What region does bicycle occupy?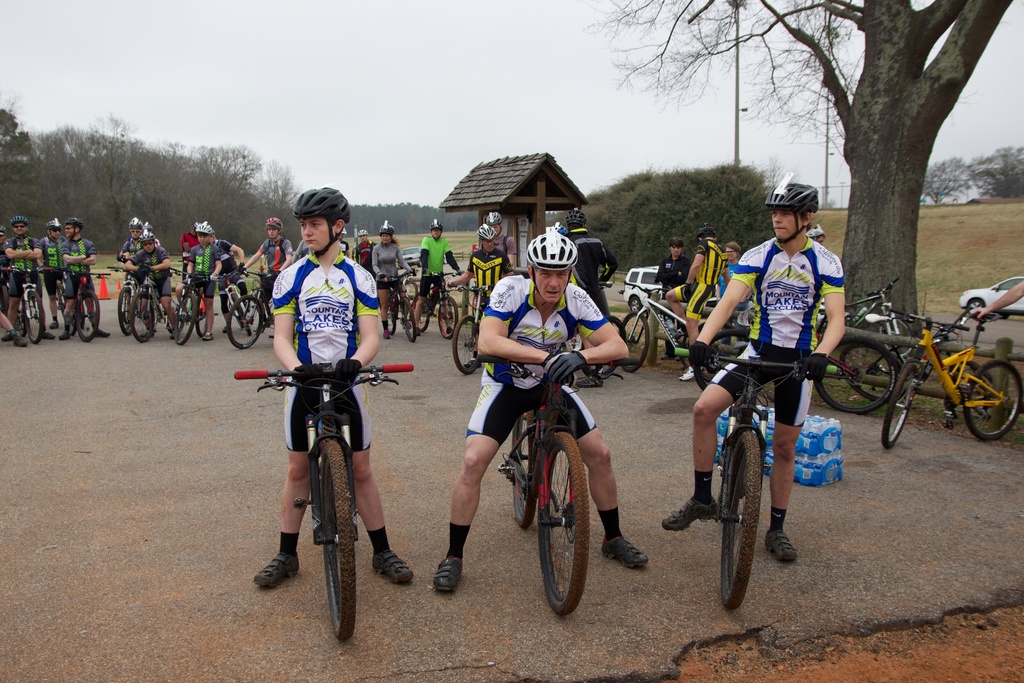
left=690, top=320, right=816, bottom=616.
